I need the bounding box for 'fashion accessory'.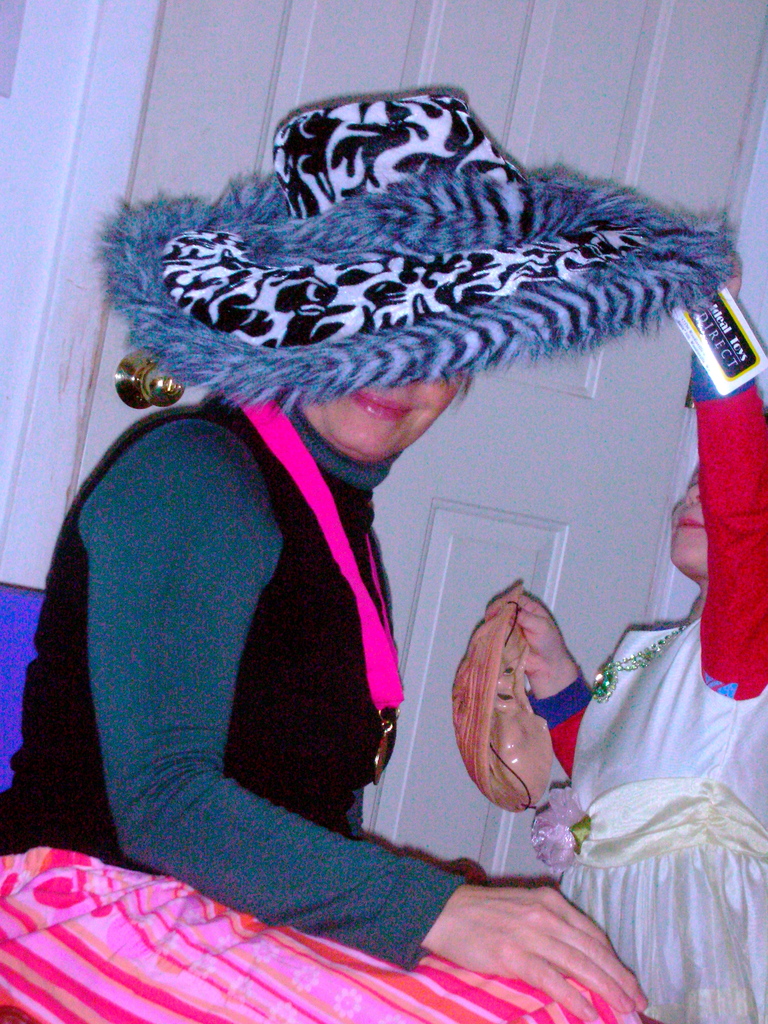
Here it is: (x1=84, y1=90, x2=739, y2=409).
